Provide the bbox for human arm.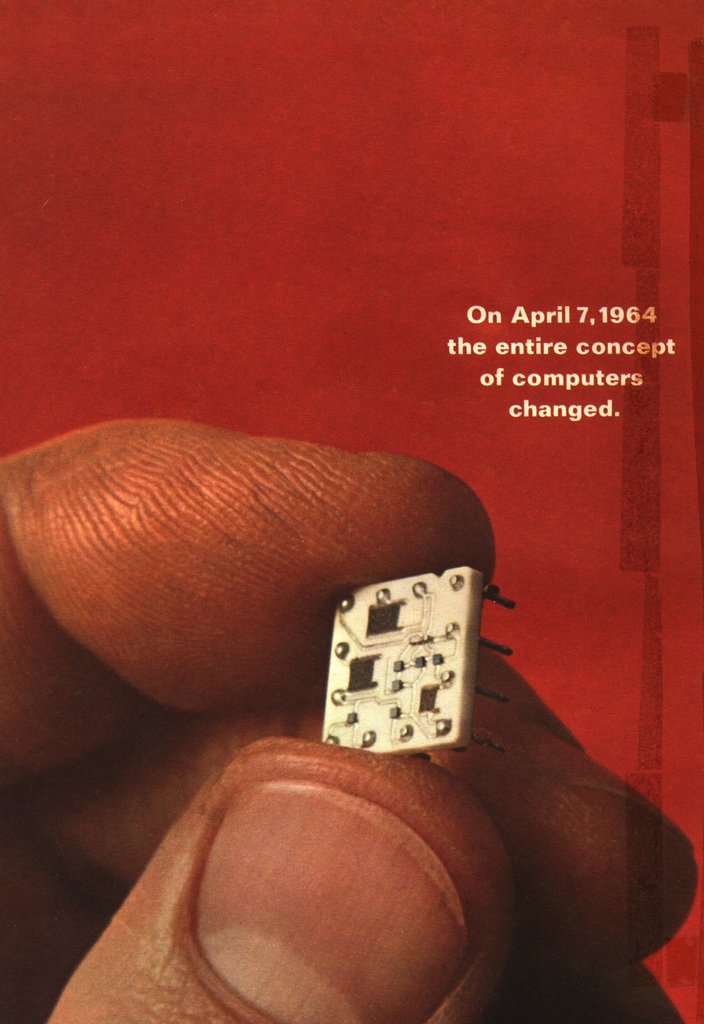
(x1=0, y1=415, x2=689, y2=1023).
